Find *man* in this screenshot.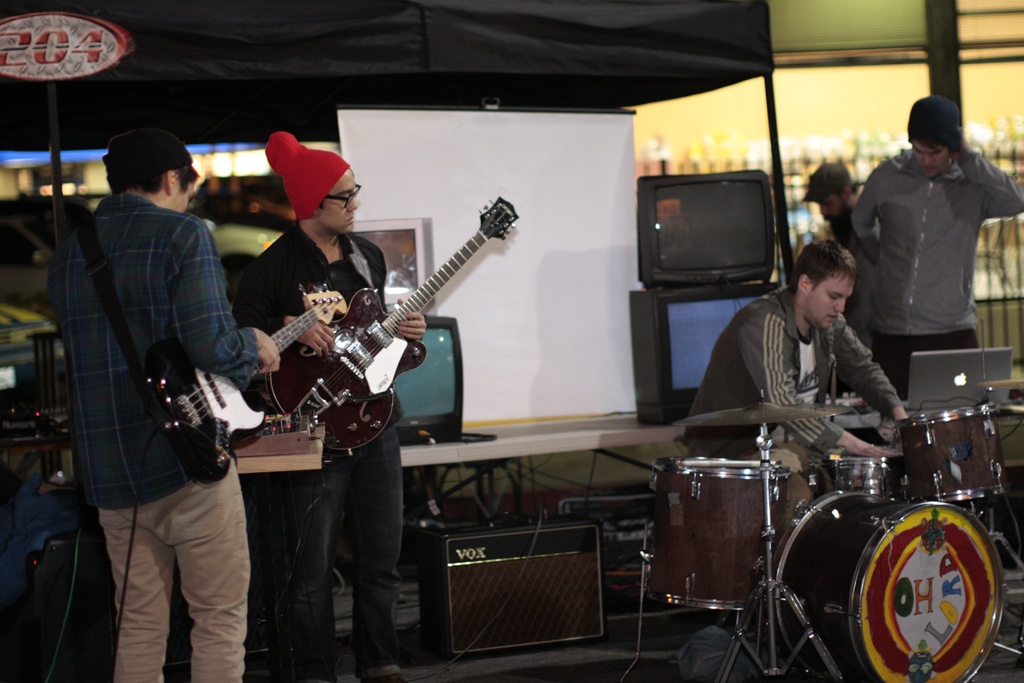
The bounding box for *man* is locate(848, 94, 1021, 356).
